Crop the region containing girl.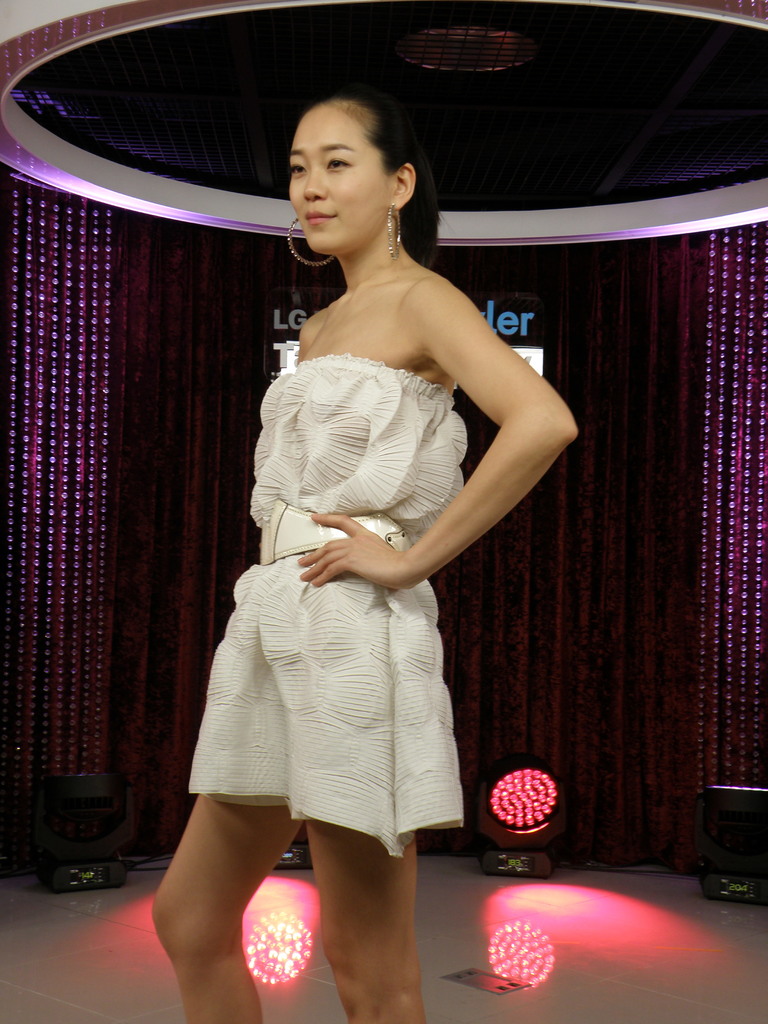
Crop region: [x1=147, y1=85, x2=575, y2=1018].
